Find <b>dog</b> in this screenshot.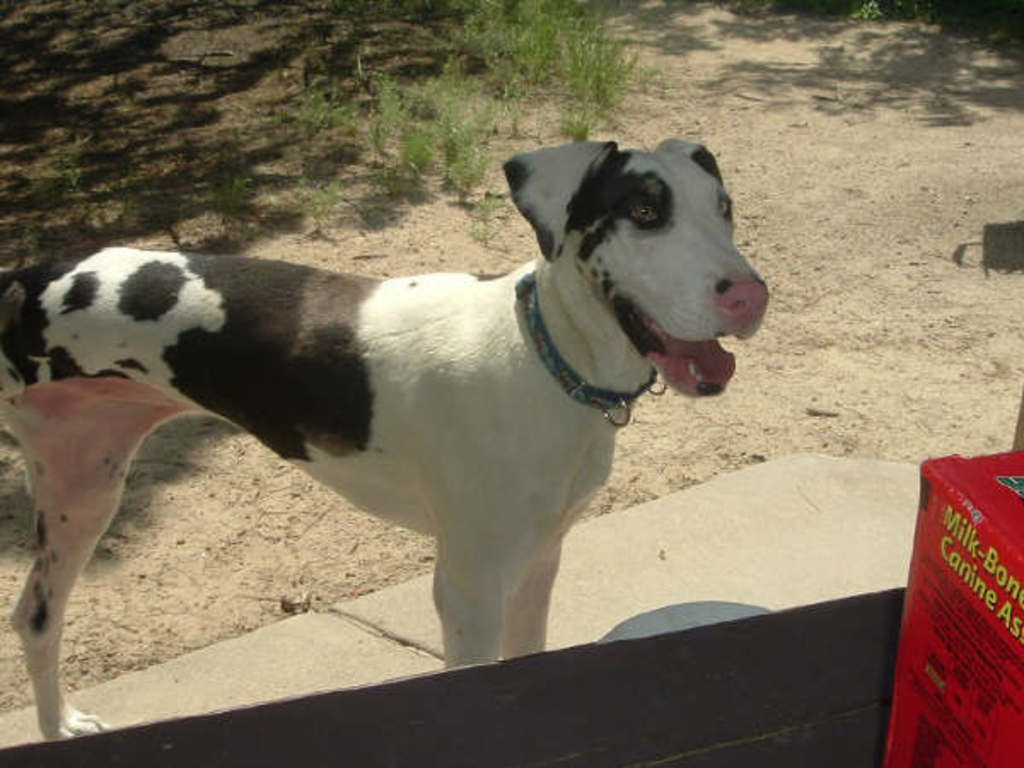
The bounding box for <b>dog</b> is [x1=0, y1=138, x2=770, y2=742].
